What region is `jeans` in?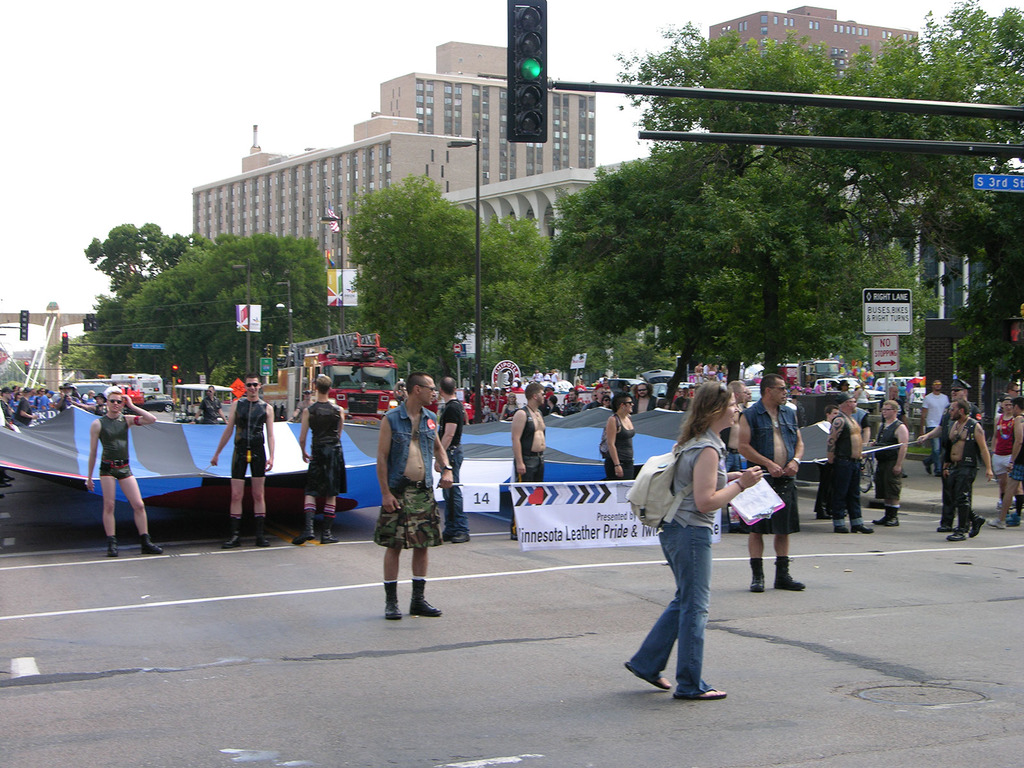
[450, 456, 467, 531].
